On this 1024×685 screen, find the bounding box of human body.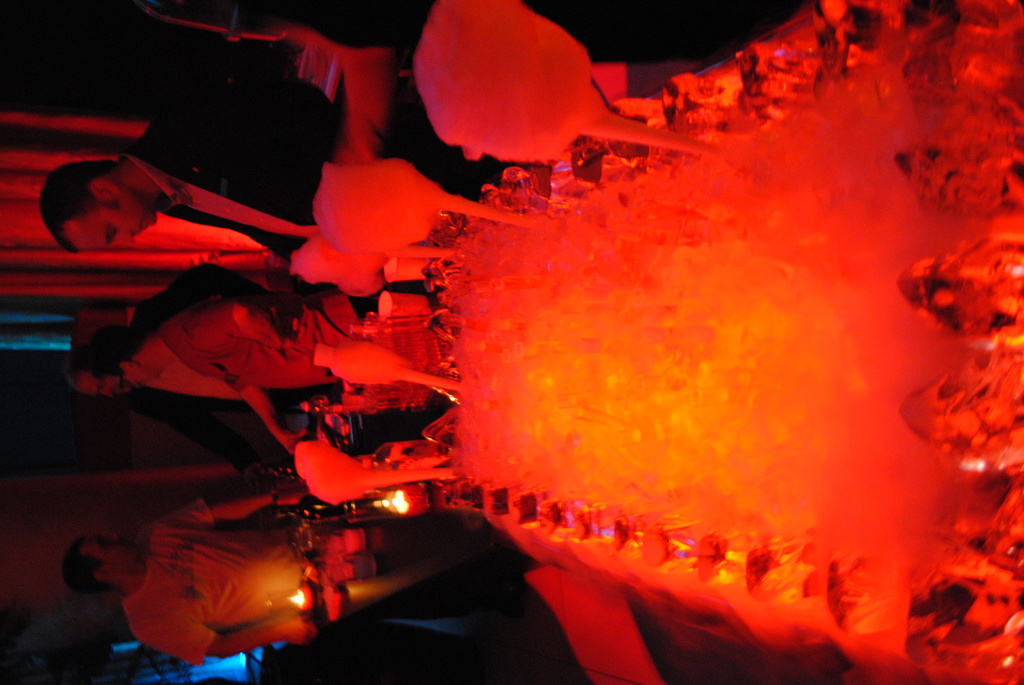
Bounding box: detection(62, 490, 491, 669).
